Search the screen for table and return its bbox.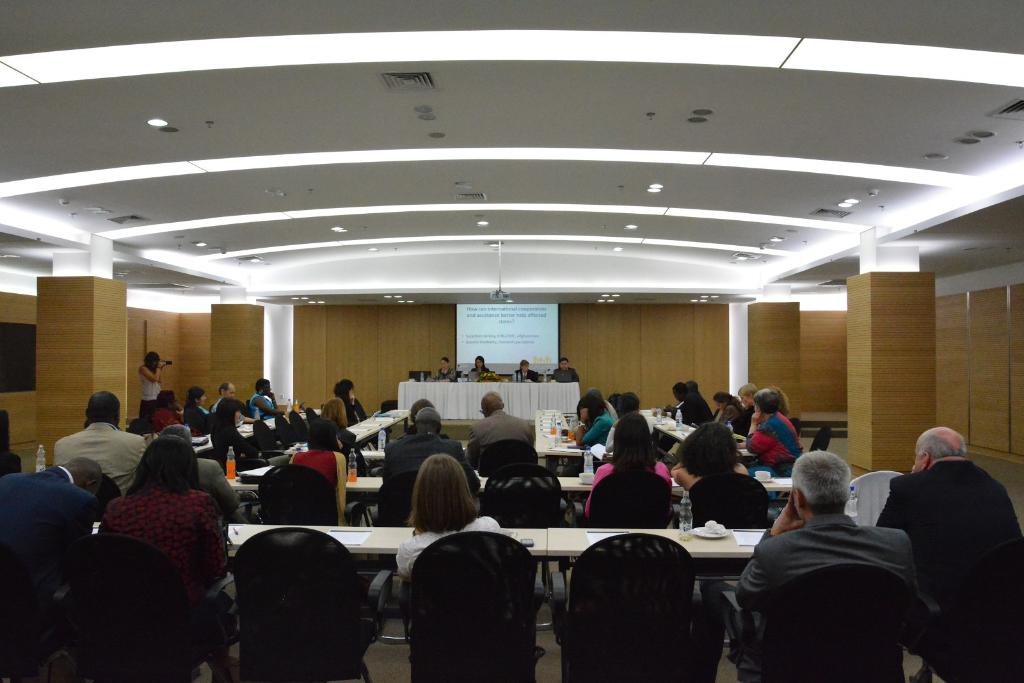
Found: bbox=(282, 407, 407, 449).
